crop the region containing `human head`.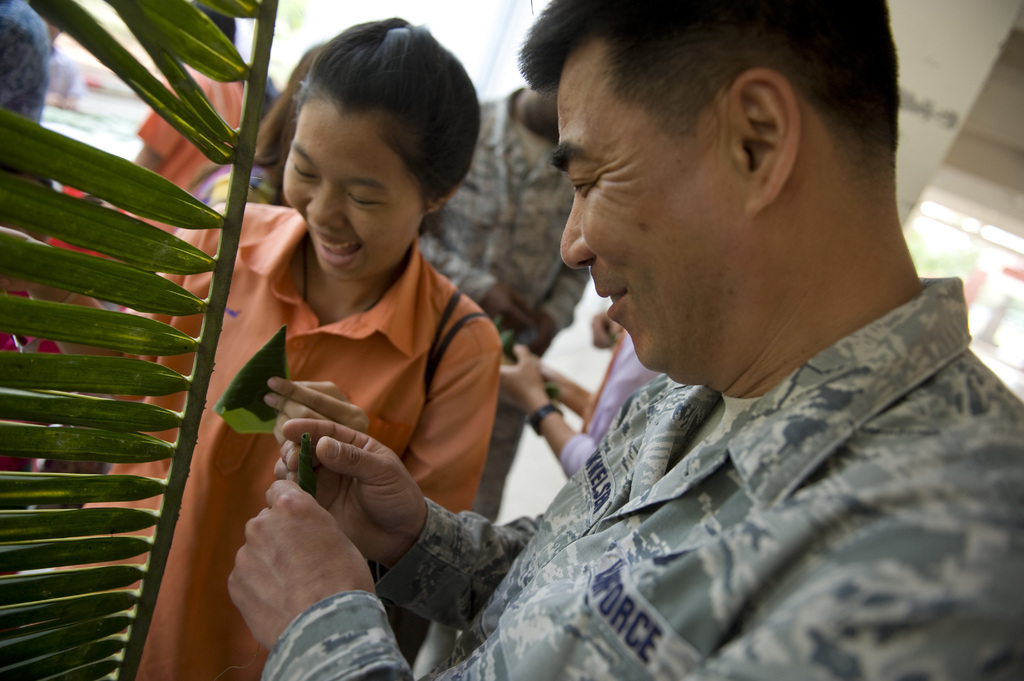
Crop region: box(279, 20, 483, 282).
